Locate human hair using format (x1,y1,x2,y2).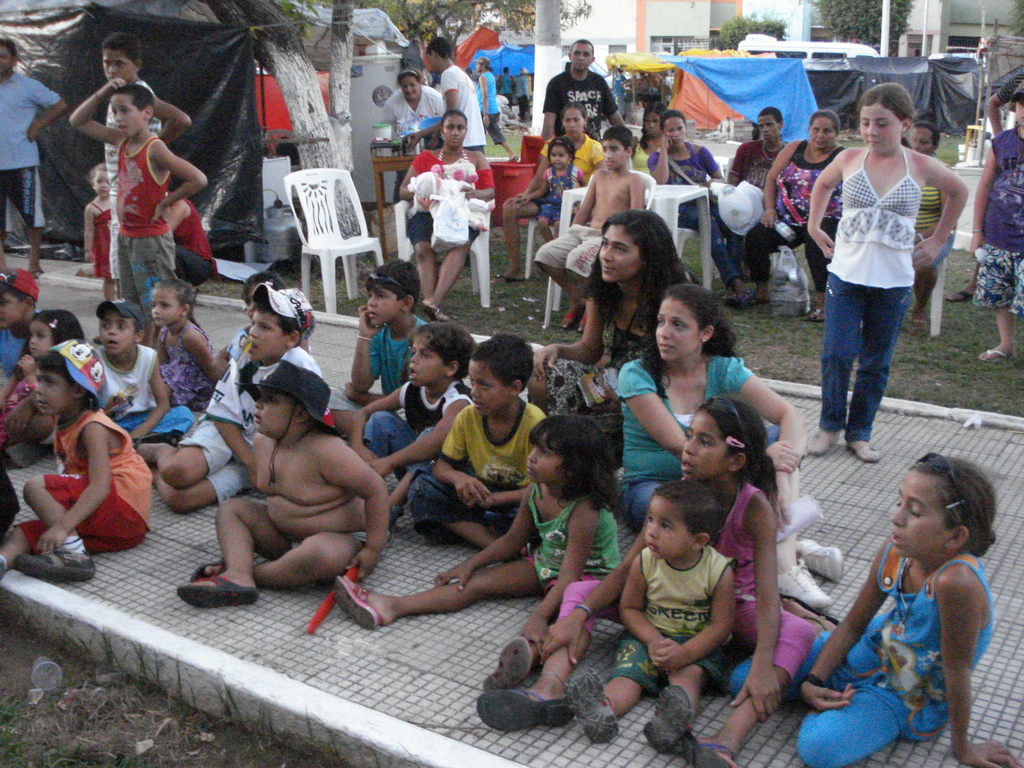
(103,35,143,66).
